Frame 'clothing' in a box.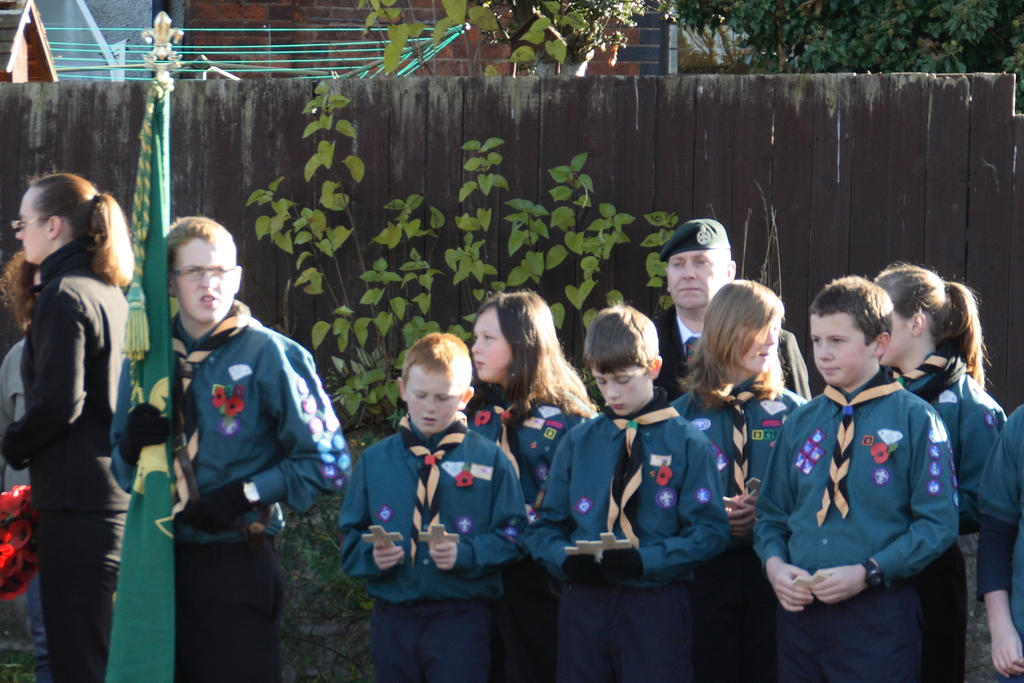
(left=114, top=289, right=351, bottom=682).
